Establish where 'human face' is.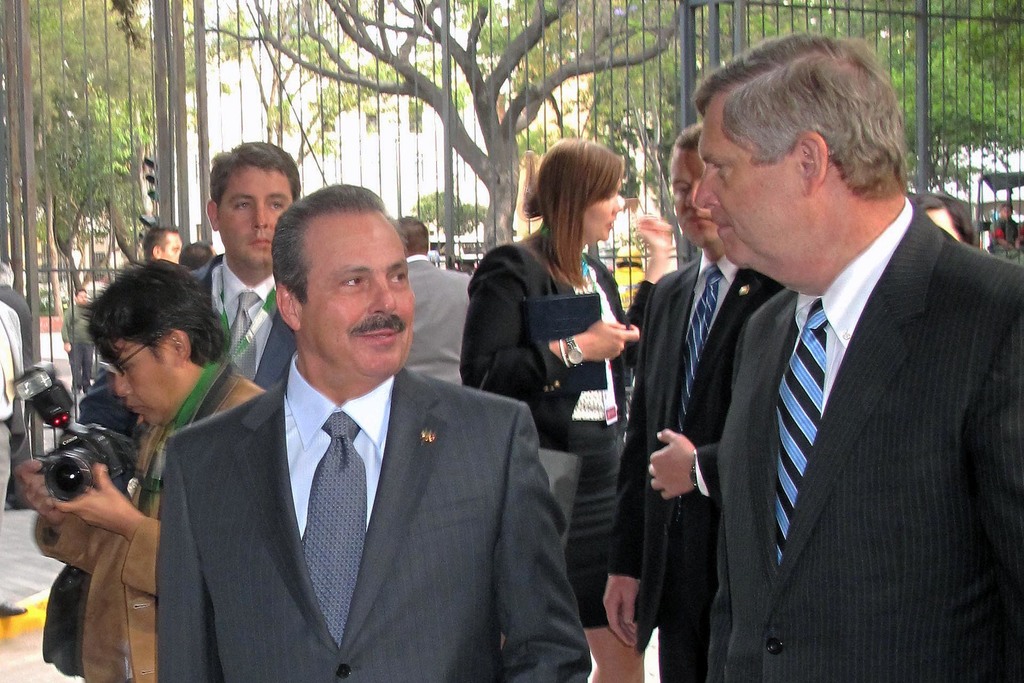
Established at x1=112, y1=337, x2=187, y2=425.
